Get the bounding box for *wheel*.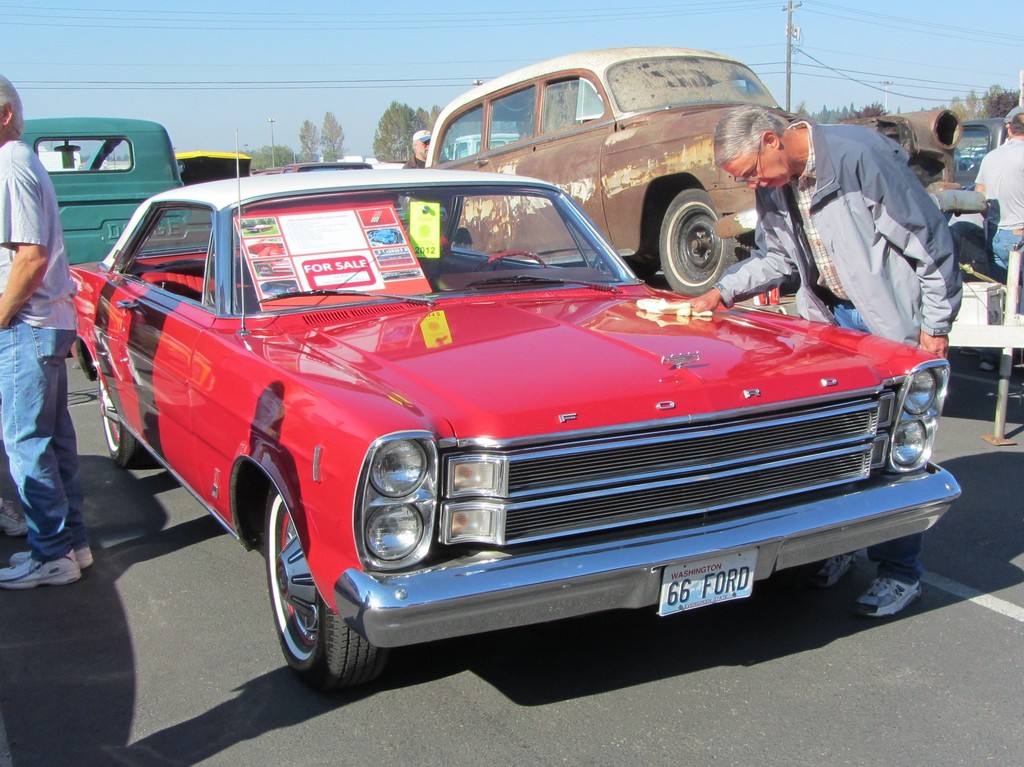
[x1=98, y1=369, x2=146, y2=468].
